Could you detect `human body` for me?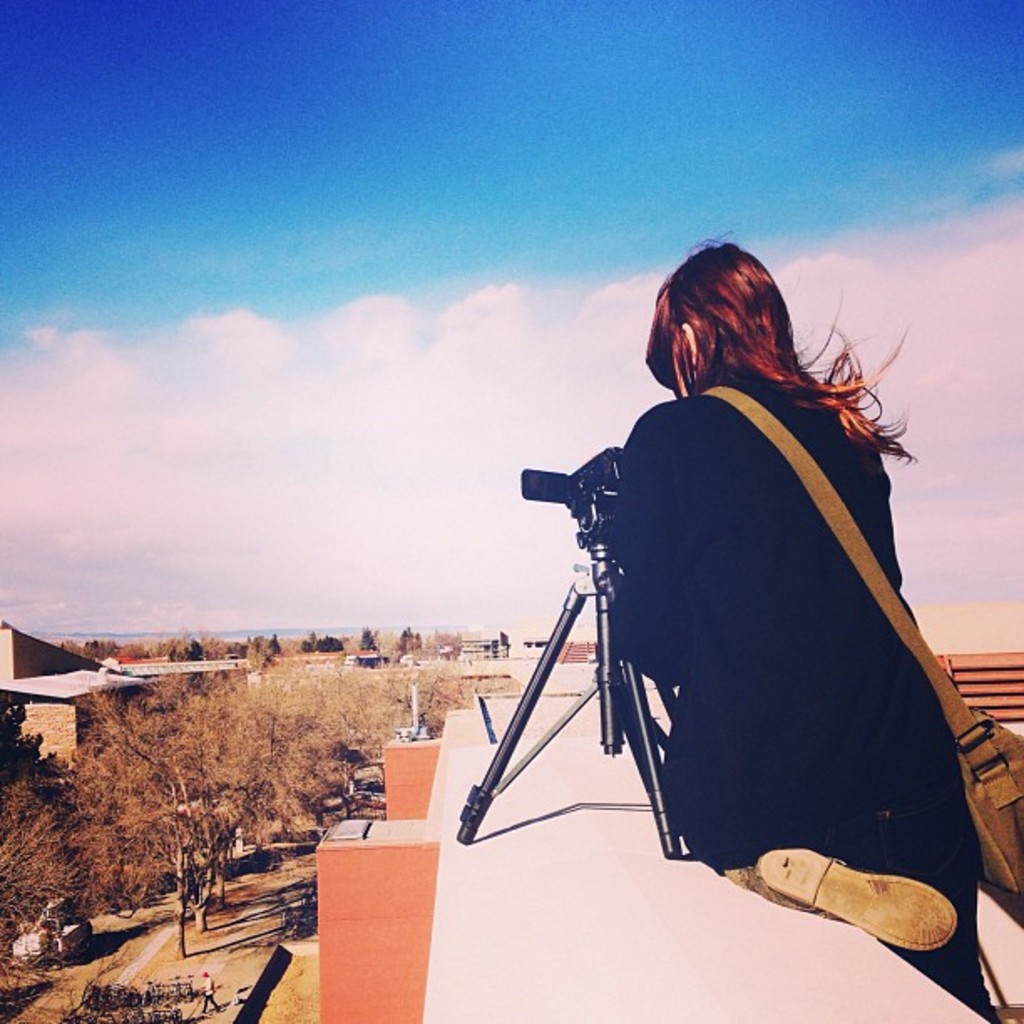
Detection result: (x1=549, y1=204, x2=1004, y2=982).
